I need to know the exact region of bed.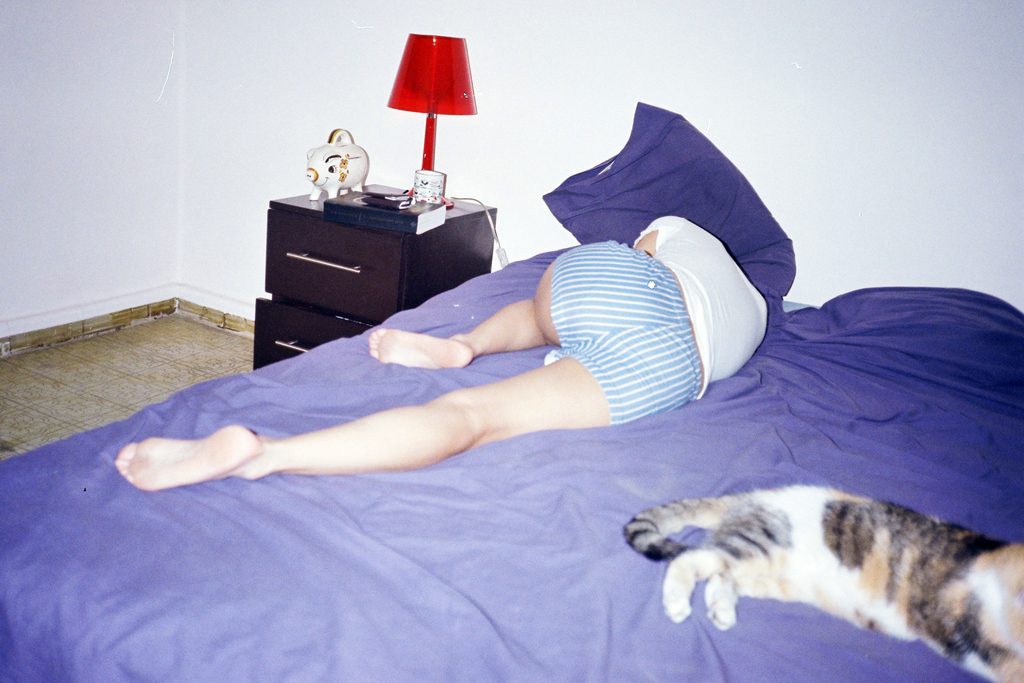
Region: (x1=0, y1=97, x2=1023, y2=682).
